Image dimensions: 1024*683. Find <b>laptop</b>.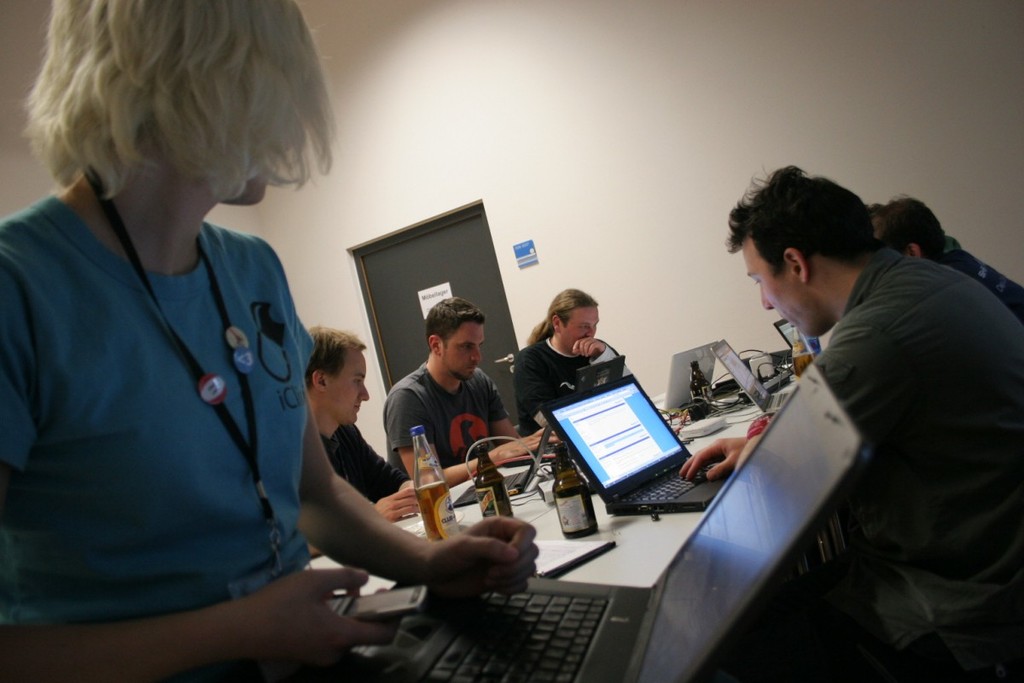
bbox=(707, 338, 793, 419).
